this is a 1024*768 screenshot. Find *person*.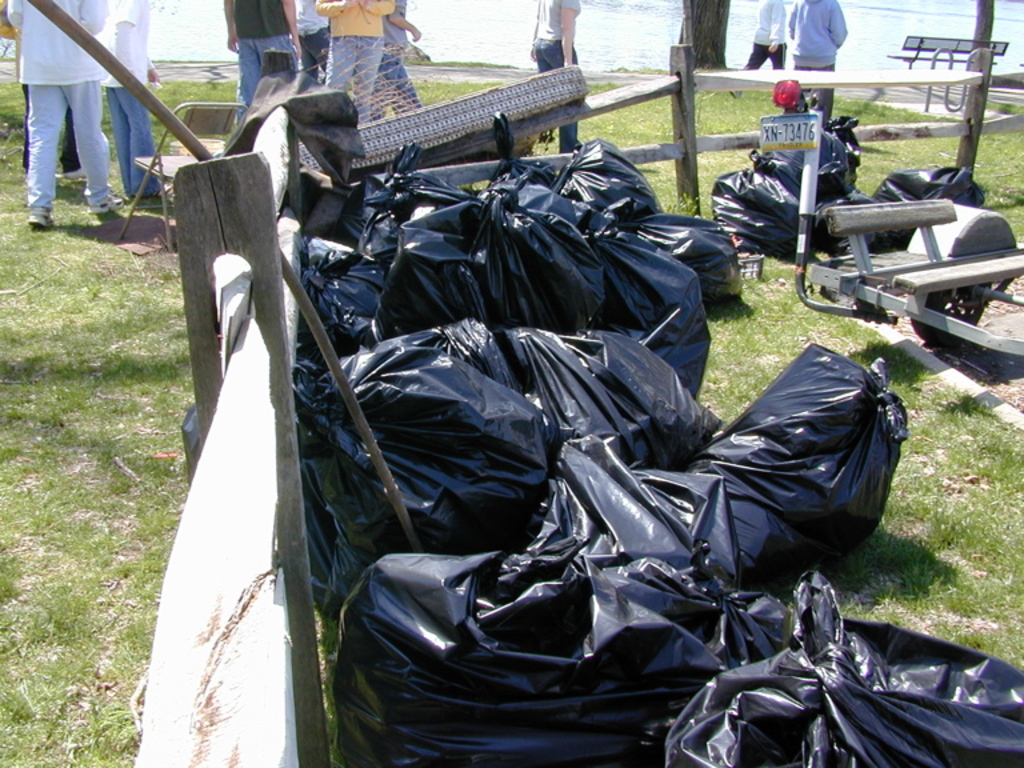
Bounding box: box=[377, 0, 421, 101].
